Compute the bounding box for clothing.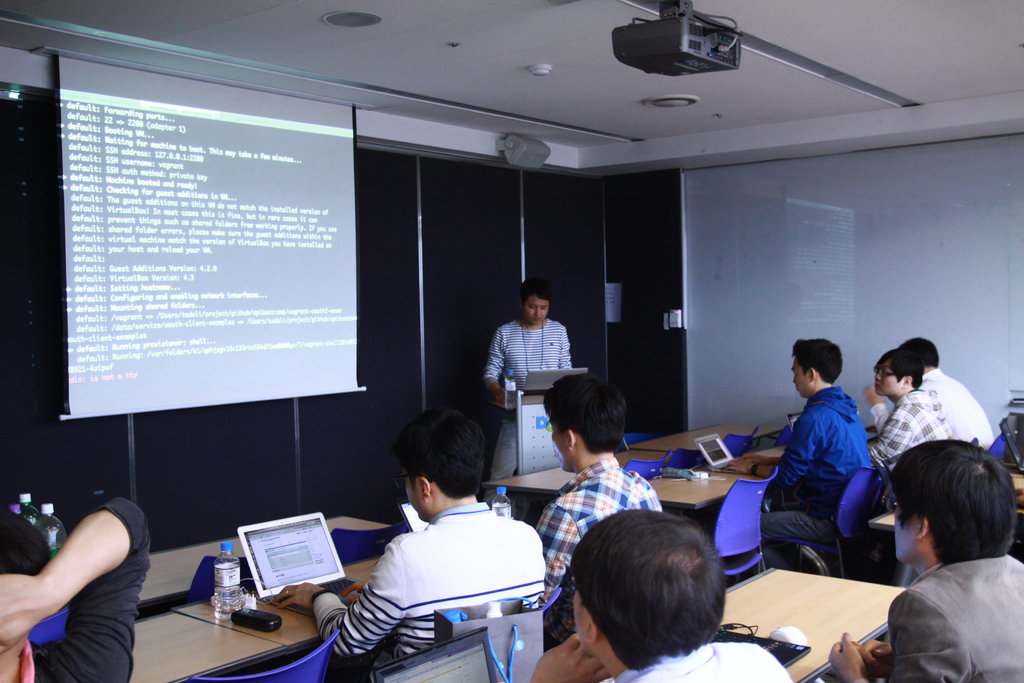
[x1=879, y1=394, x2=953, y2=465].
